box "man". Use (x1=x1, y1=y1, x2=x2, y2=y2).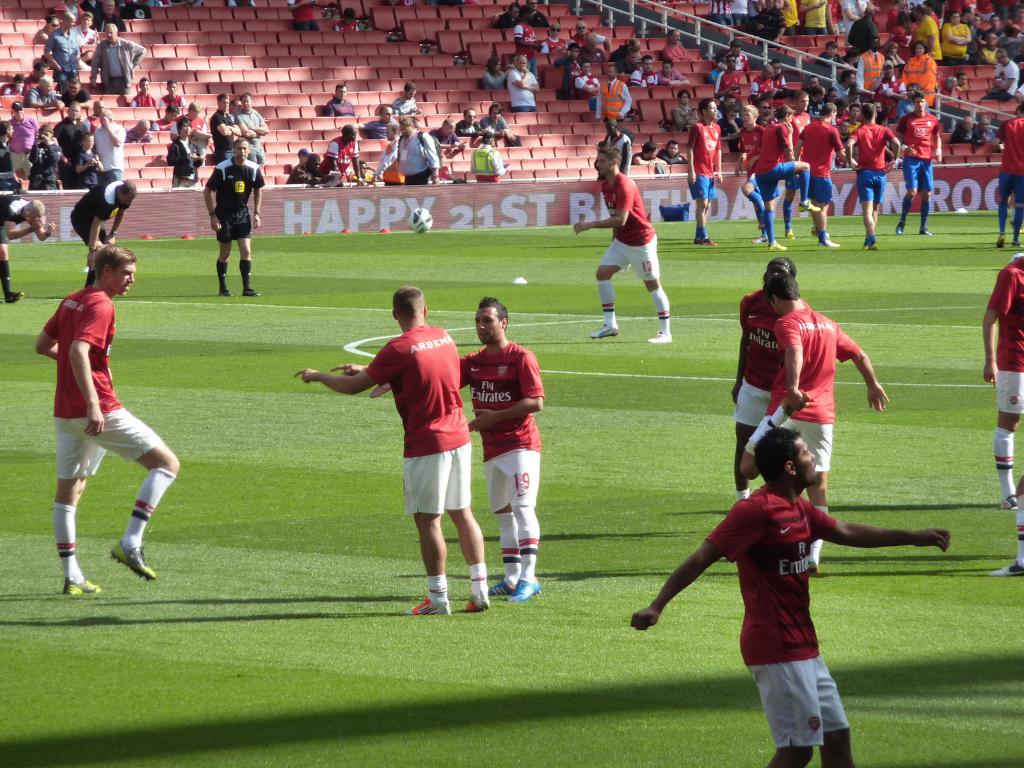
(x1=88, y1=0, x2=127, y2=31).
